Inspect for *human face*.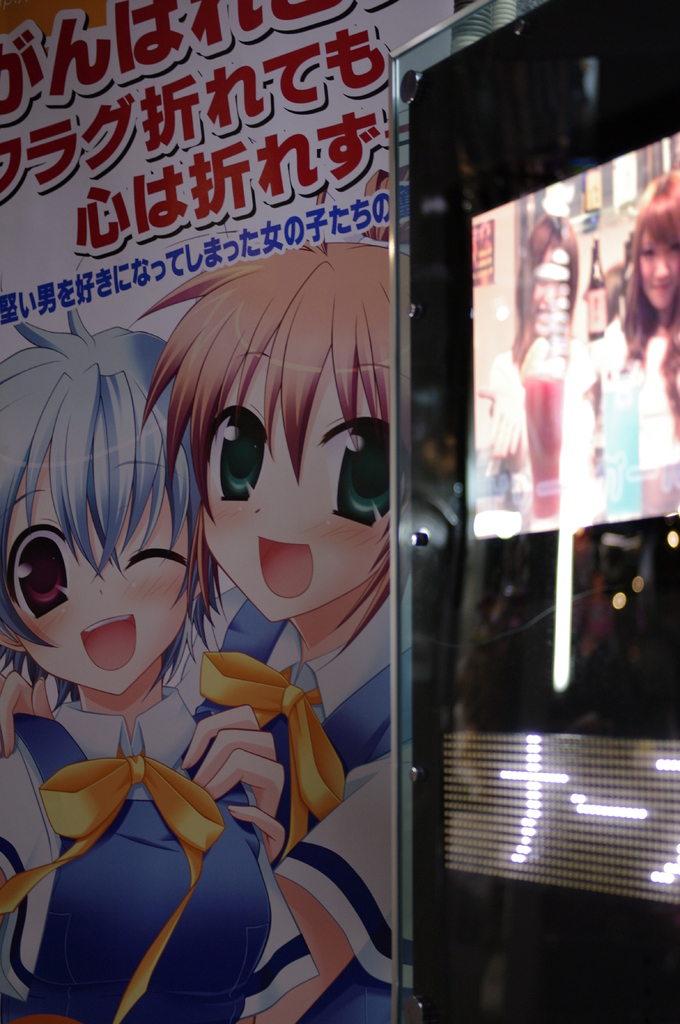
Inspection: <box>638,230,679,309</box>.
